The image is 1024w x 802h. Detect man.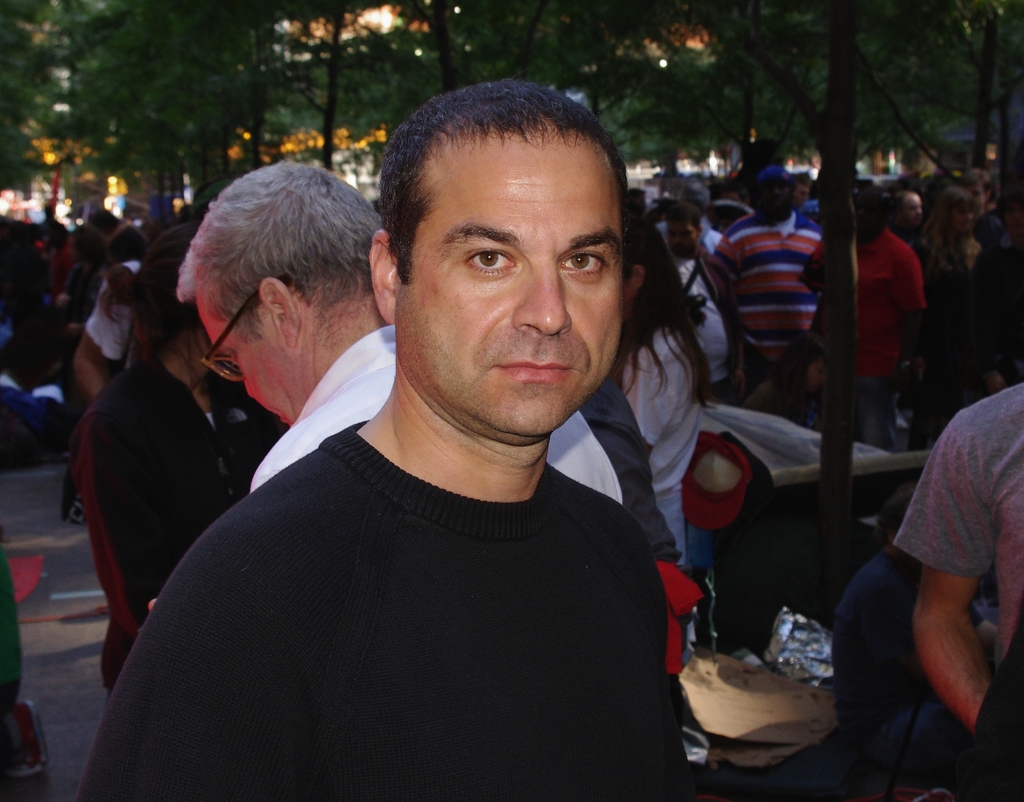
Detection: BBox(901, 381, 1023, 732).
